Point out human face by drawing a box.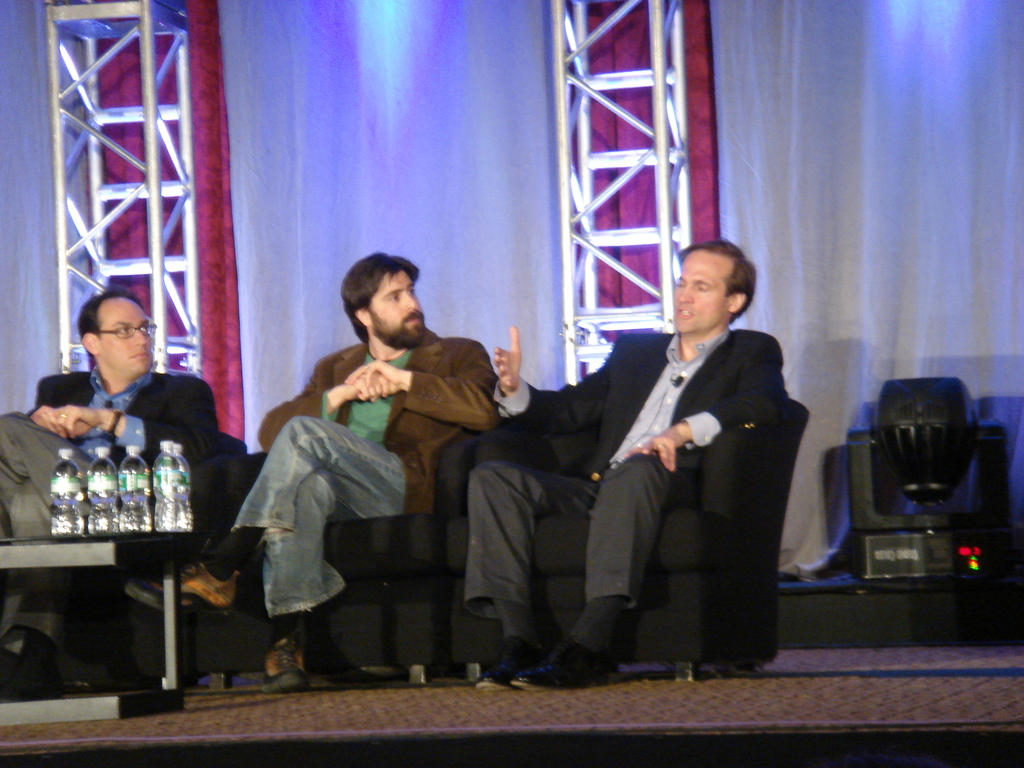
l=105, t=296, r=158, b=380.
